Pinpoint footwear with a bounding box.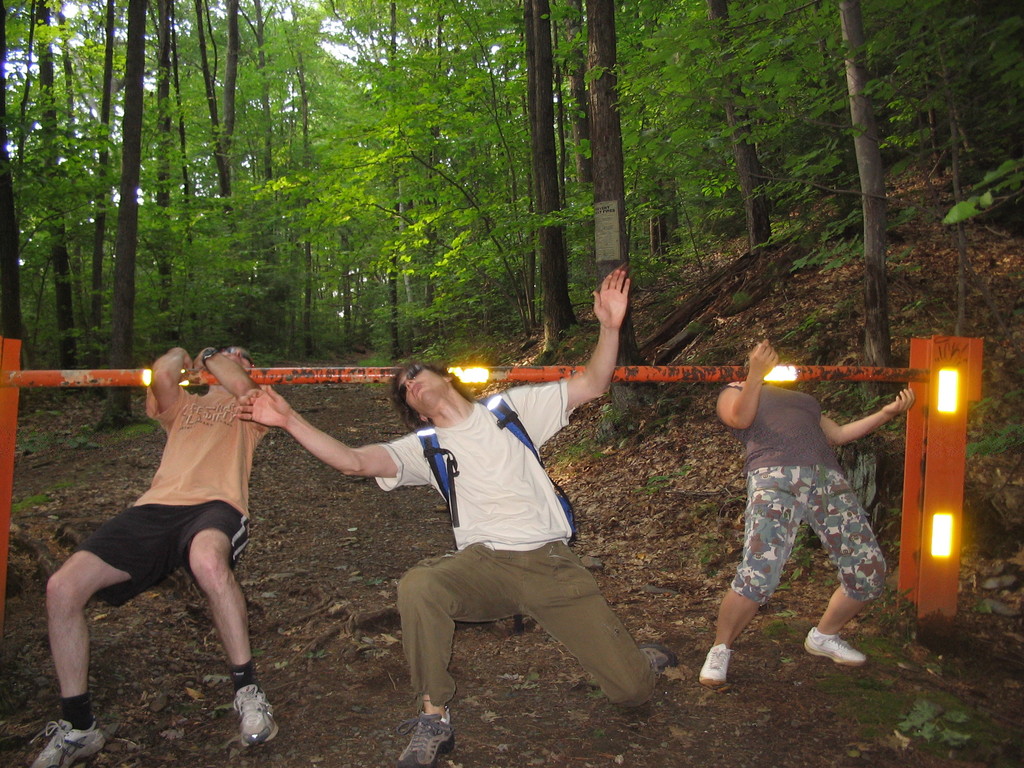
left=28, top=719, right=104, bottom=767.
